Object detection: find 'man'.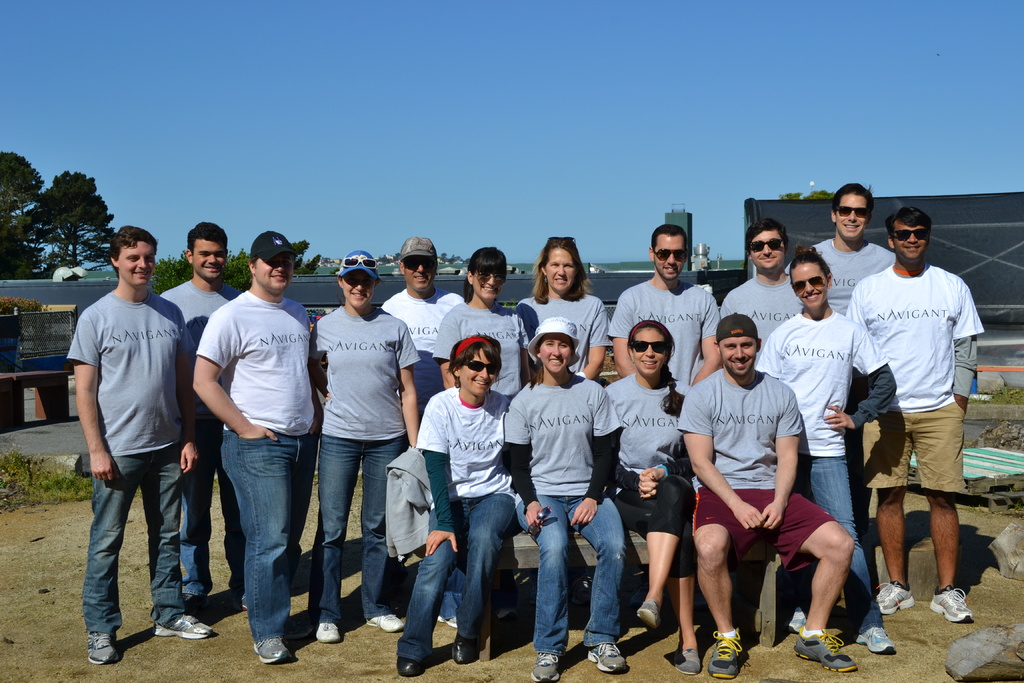
detection(711, 225, 826, 368).
